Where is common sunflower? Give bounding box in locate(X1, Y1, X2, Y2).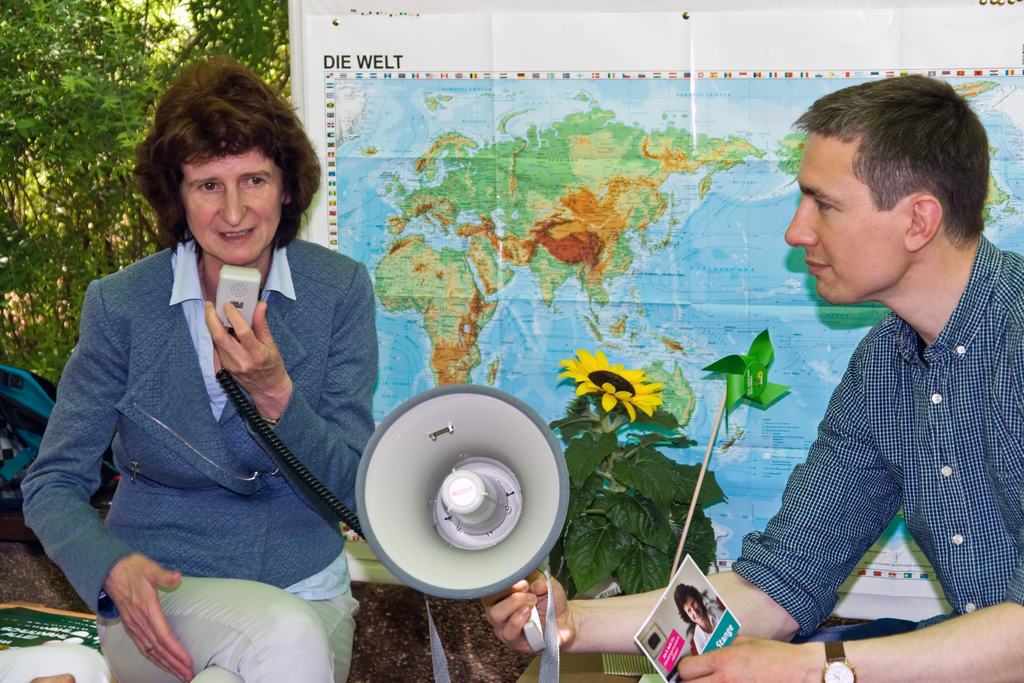
locate(556, 359, 669, 427).
